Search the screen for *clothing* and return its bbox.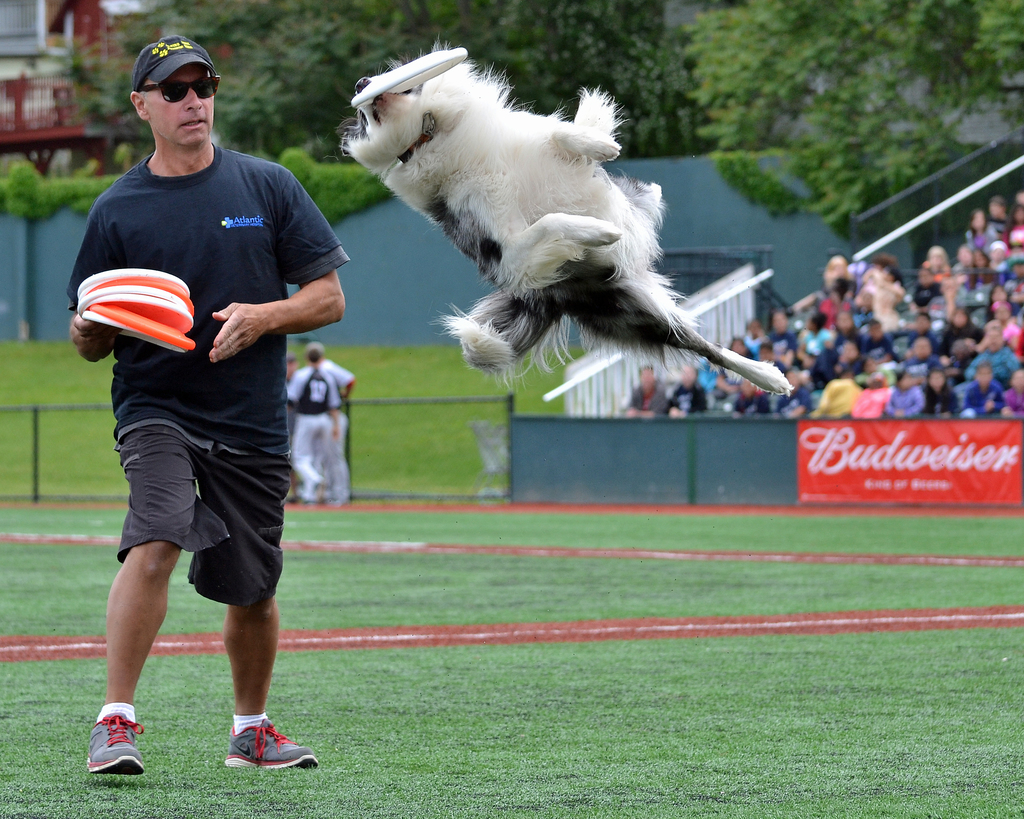
Found: detection(895, 323, 940, 354).
